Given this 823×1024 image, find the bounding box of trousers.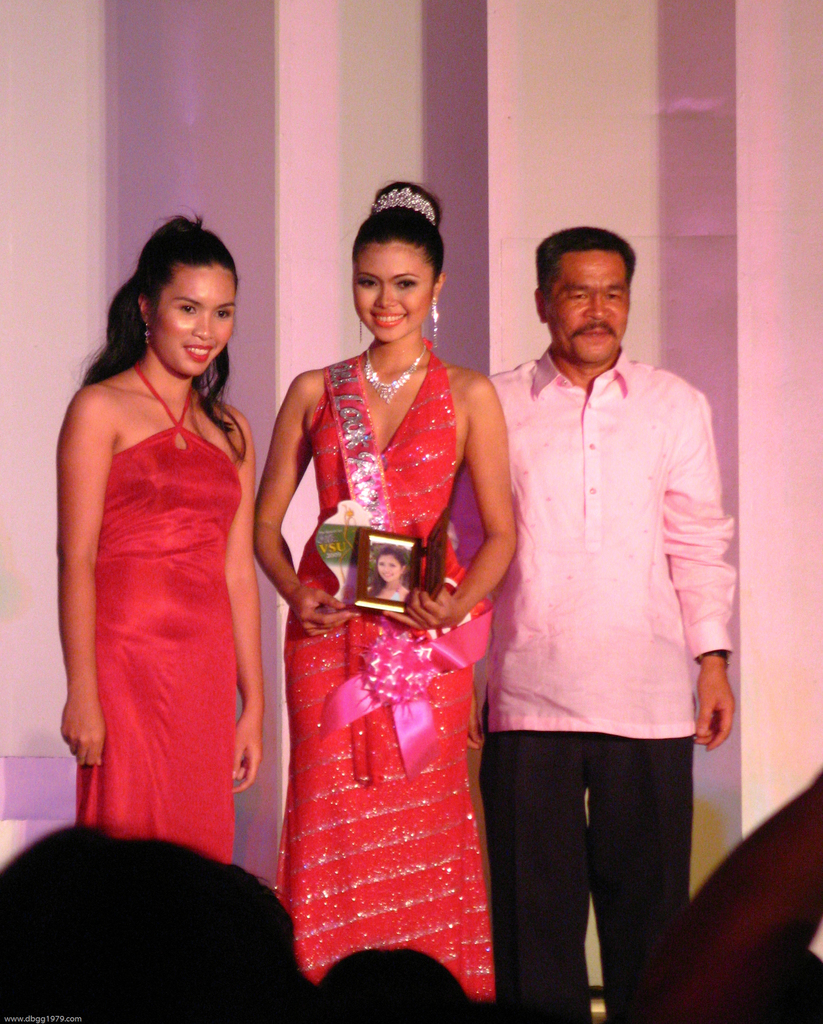
pyautogui.locateOnScreen(497, 711, 690, 986).
